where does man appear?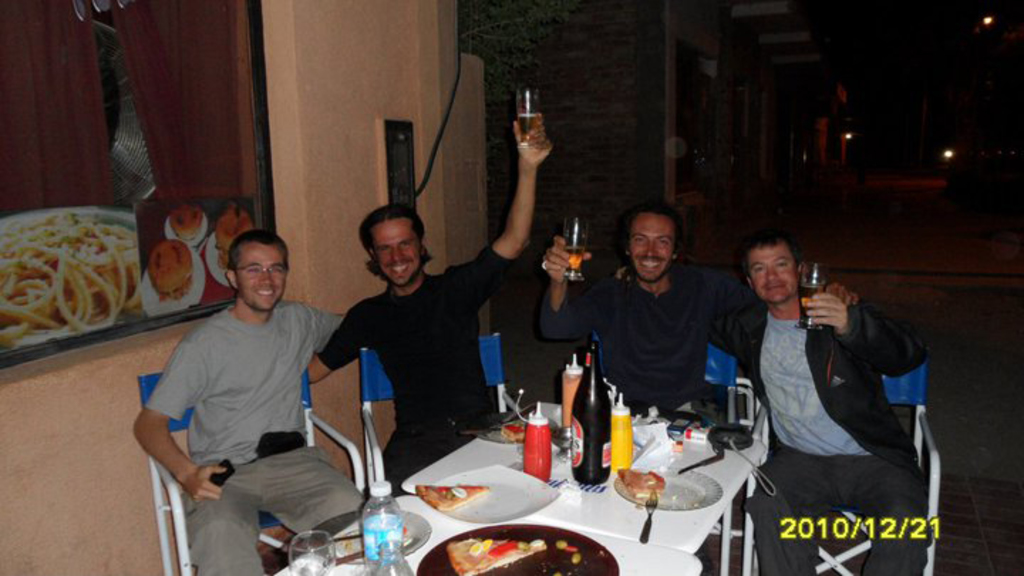
Appears at left=536, top=198, right=863, bottom=420.
